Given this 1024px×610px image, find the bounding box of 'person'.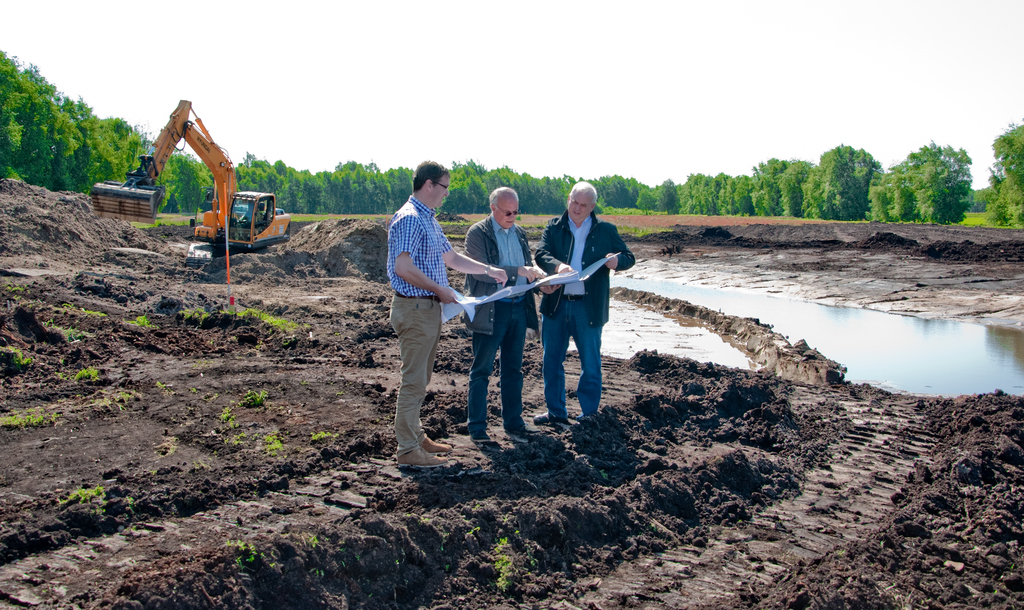
crop(534, 179, 636, 421).
